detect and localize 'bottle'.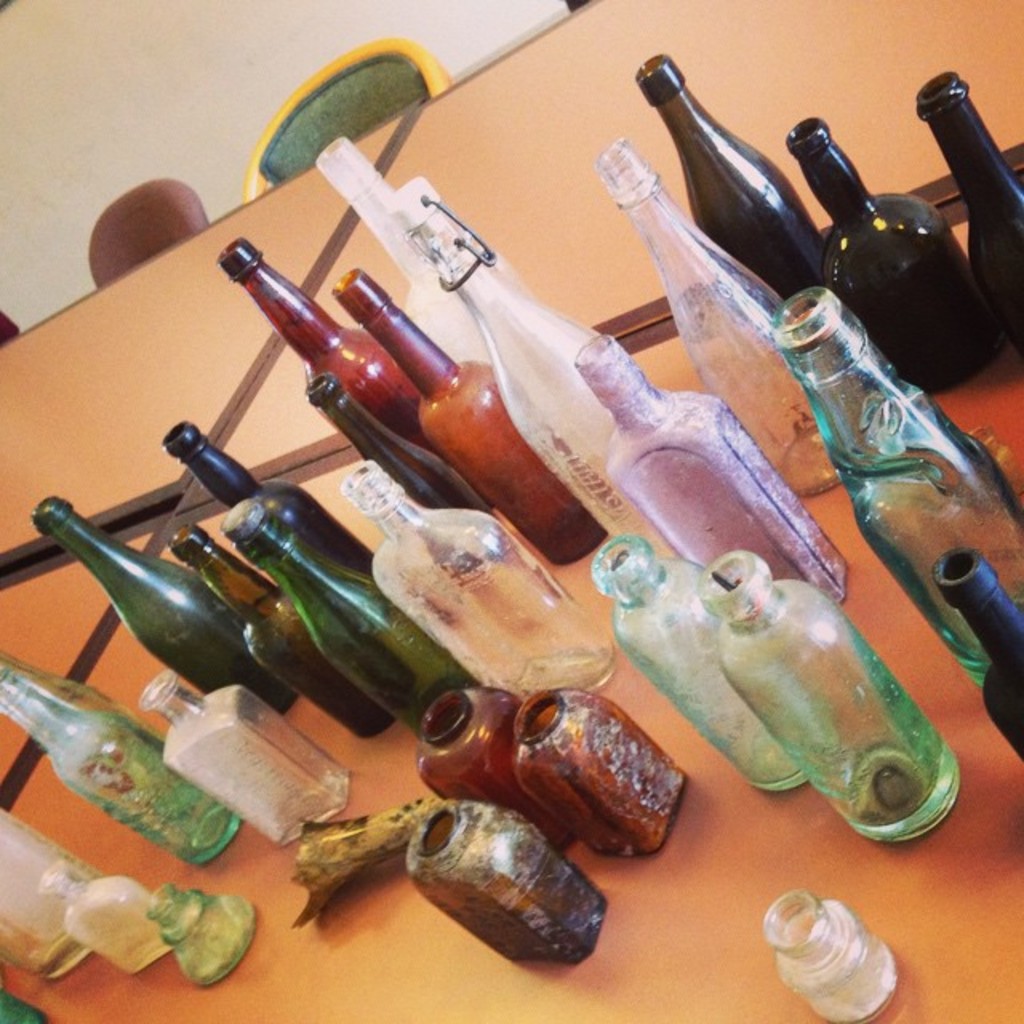
Localized at <bbox>160, 418, 376, 574</bbox>.
